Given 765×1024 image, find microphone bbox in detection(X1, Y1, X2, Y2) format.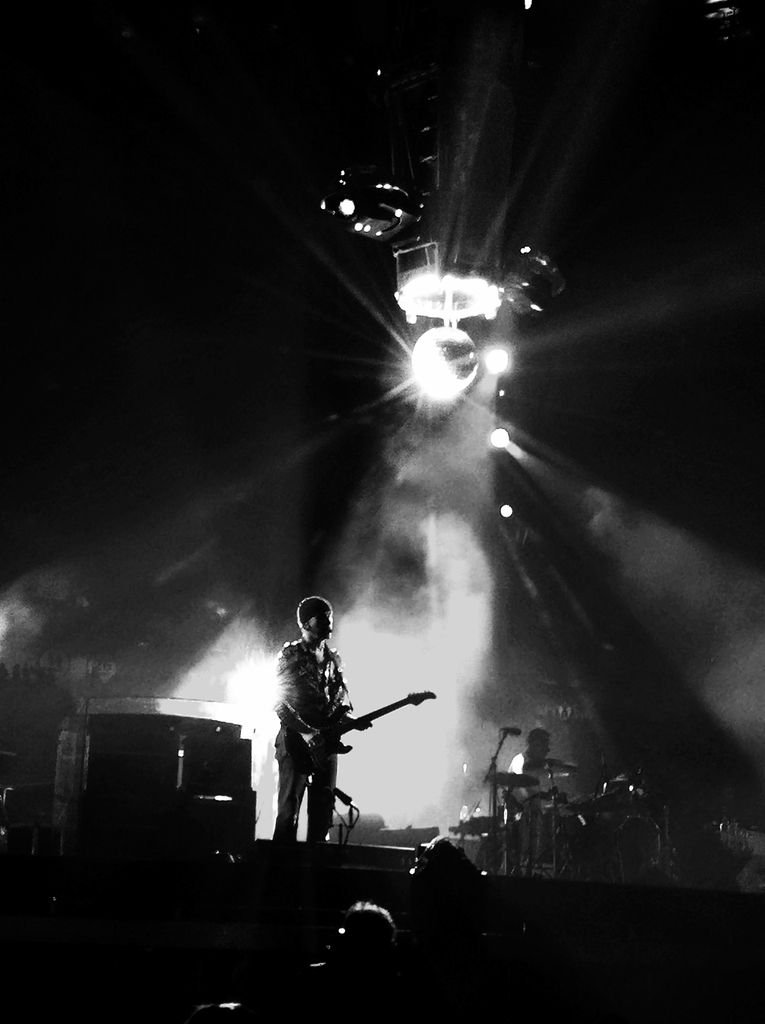
detection(504, 722, 522, 736).
